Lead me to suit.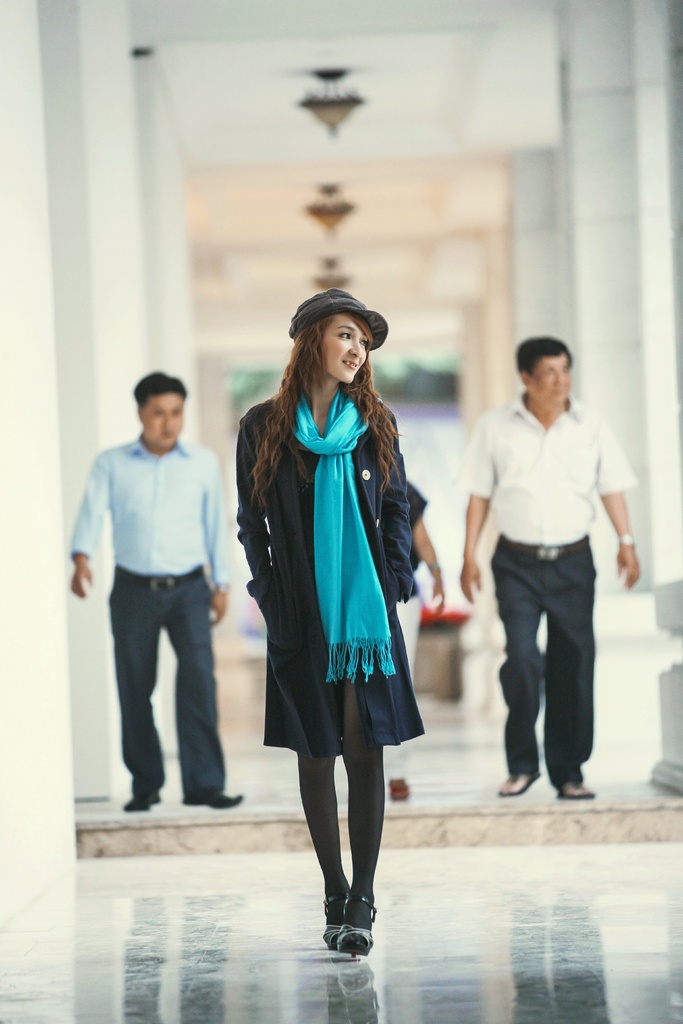
Lead to [left=465, top=385, right=631, bottom=810].
